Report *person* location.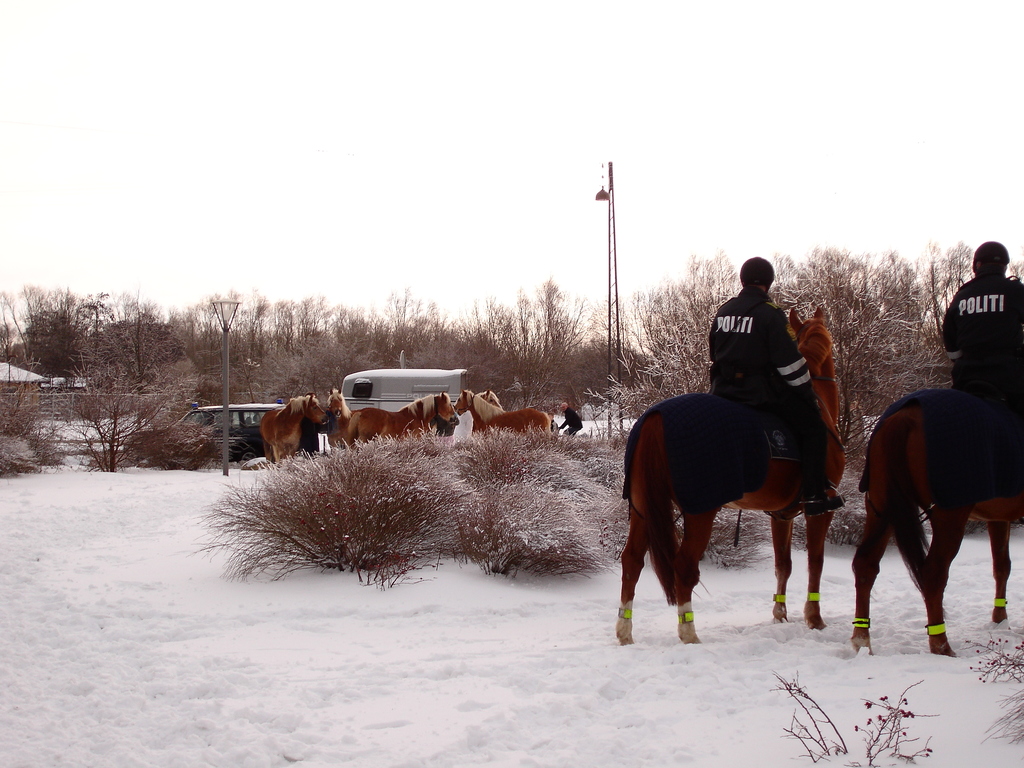
Report: <box>938,241,1023,394</box>.
